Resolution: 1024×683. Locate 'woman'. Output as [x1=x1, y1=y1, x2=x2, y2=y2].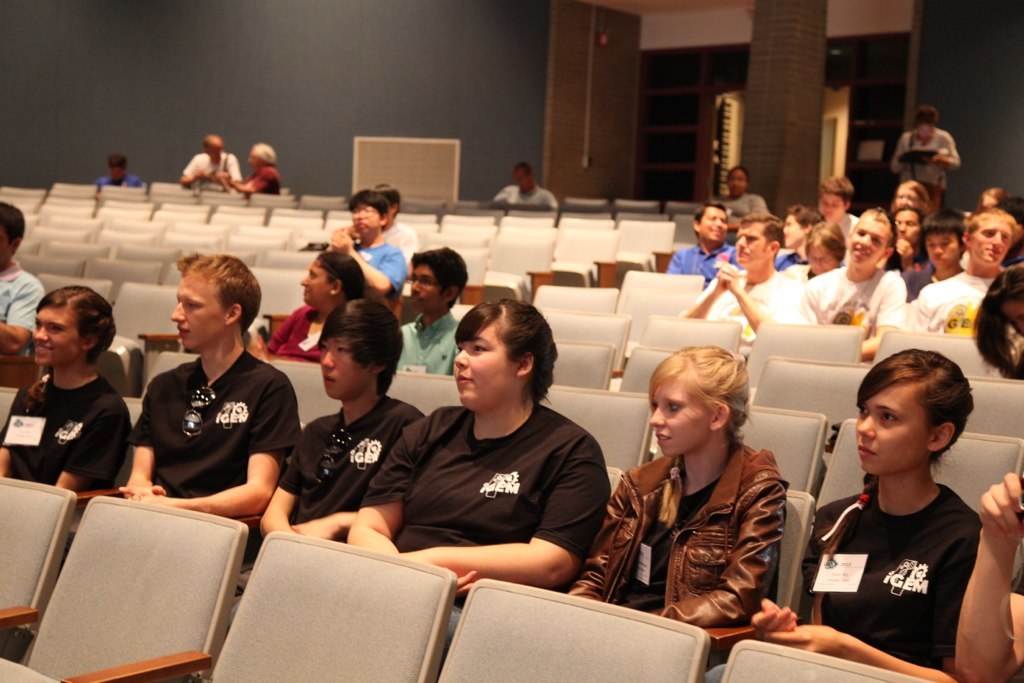
[x1=248, y1=298, x2=425, y2=577].
